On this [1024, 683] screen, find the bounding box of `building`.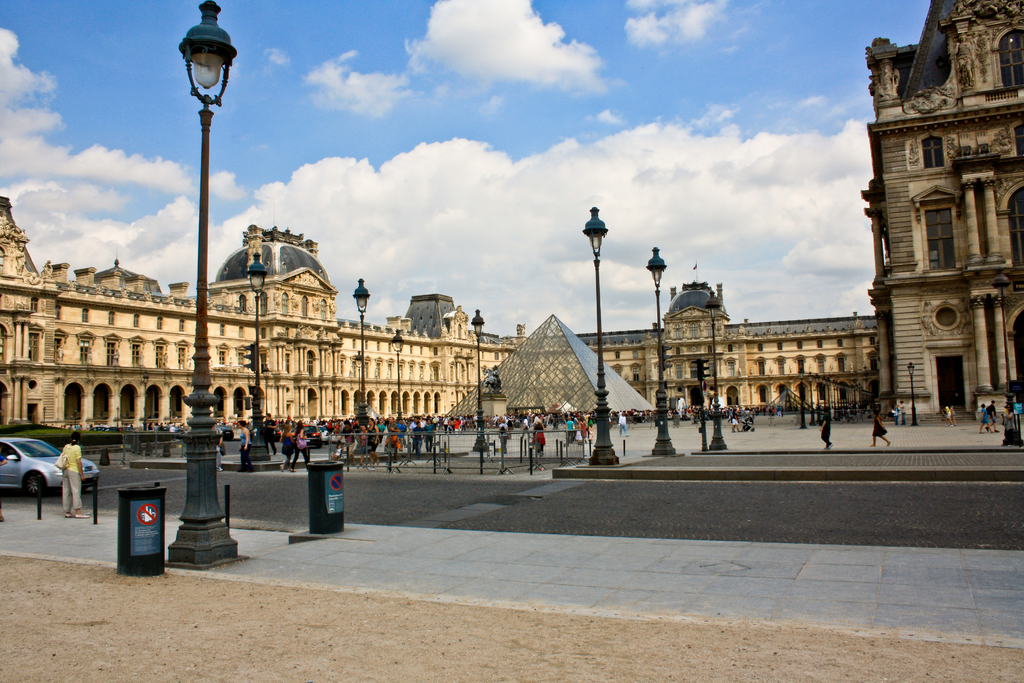
Bounding box: <bbox>0, 199, 877, 431</bbox>.
